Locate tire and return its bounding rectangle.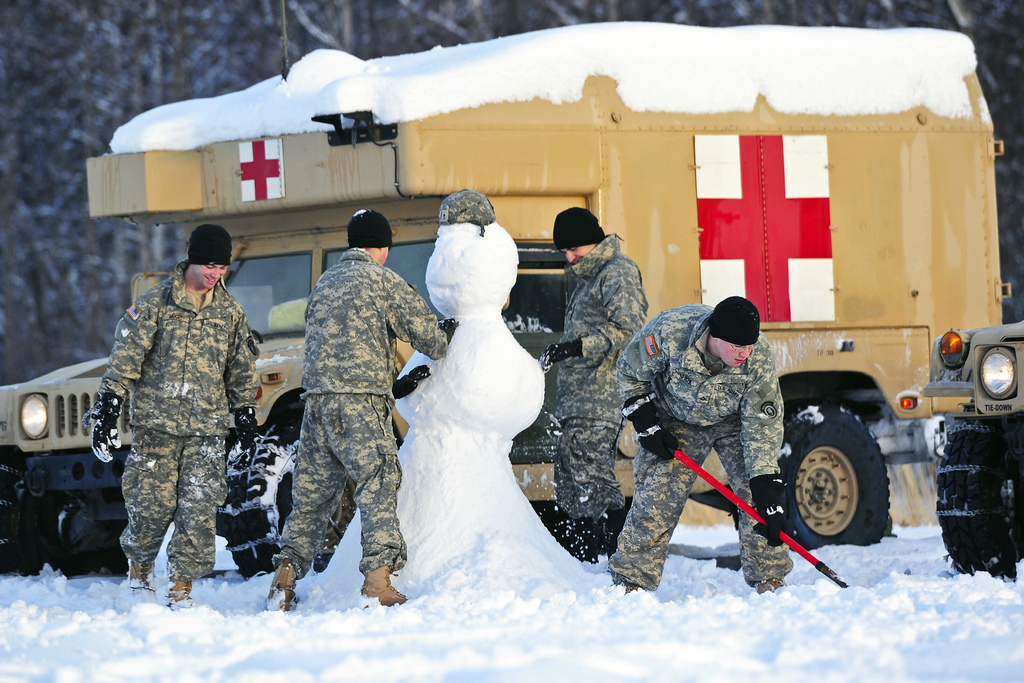
(x1=221, y1=415, x2=297, y2=584).
